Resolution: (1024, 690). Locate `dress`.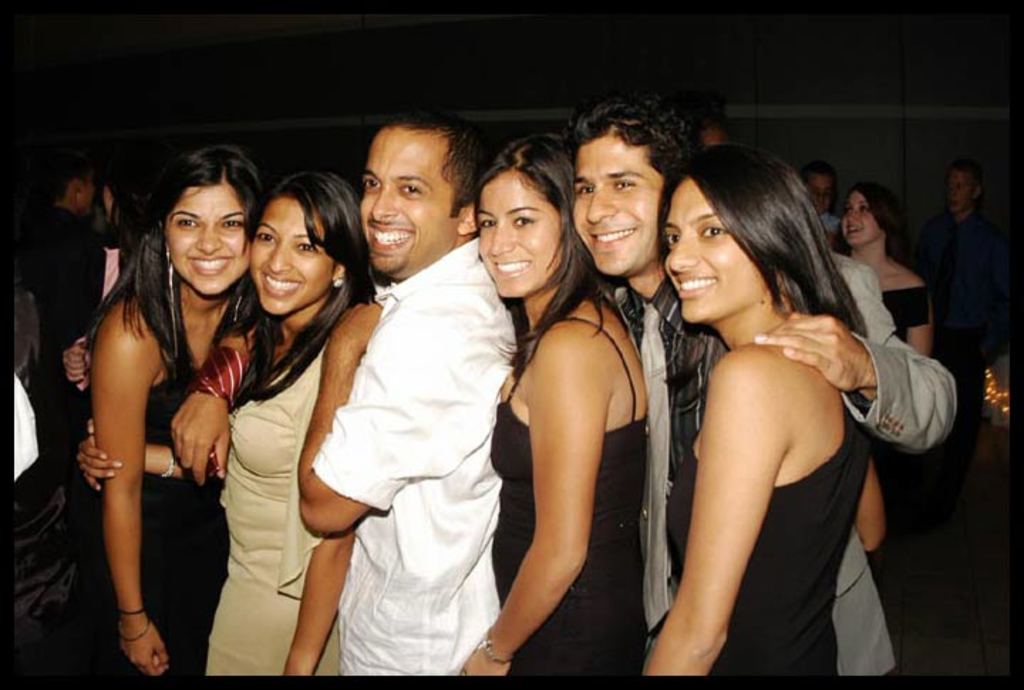
Rect(658, 401, 873, 676).
